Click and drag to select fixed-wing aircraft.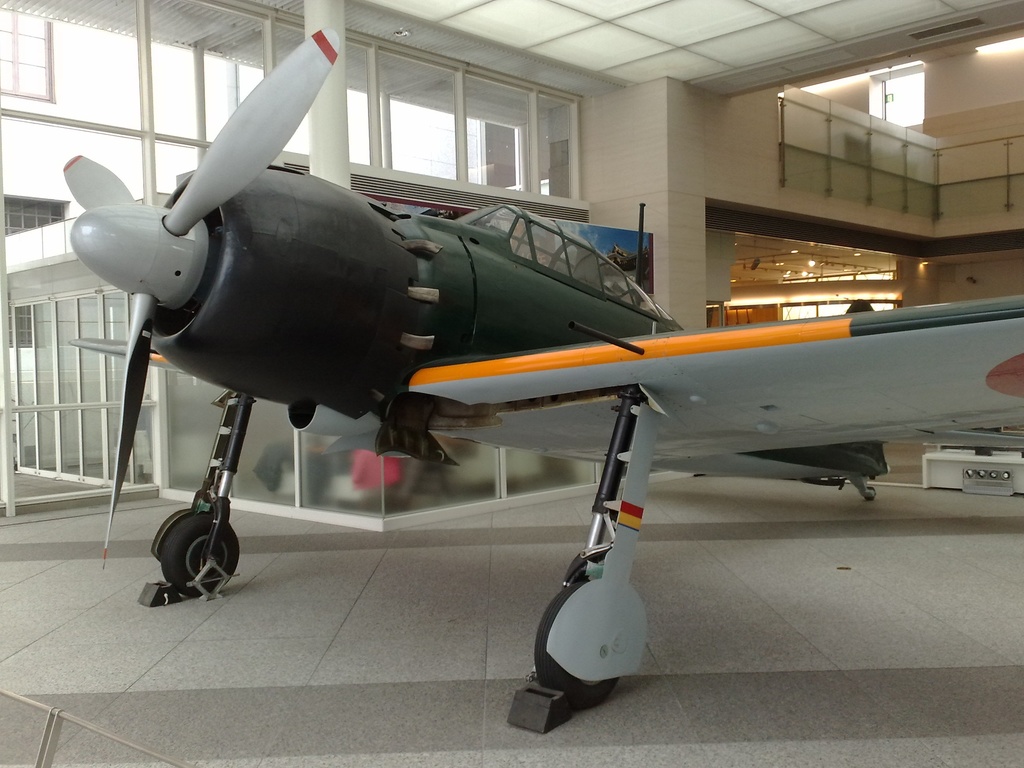
Selection: BBox(52, 9, 1023, 731).
